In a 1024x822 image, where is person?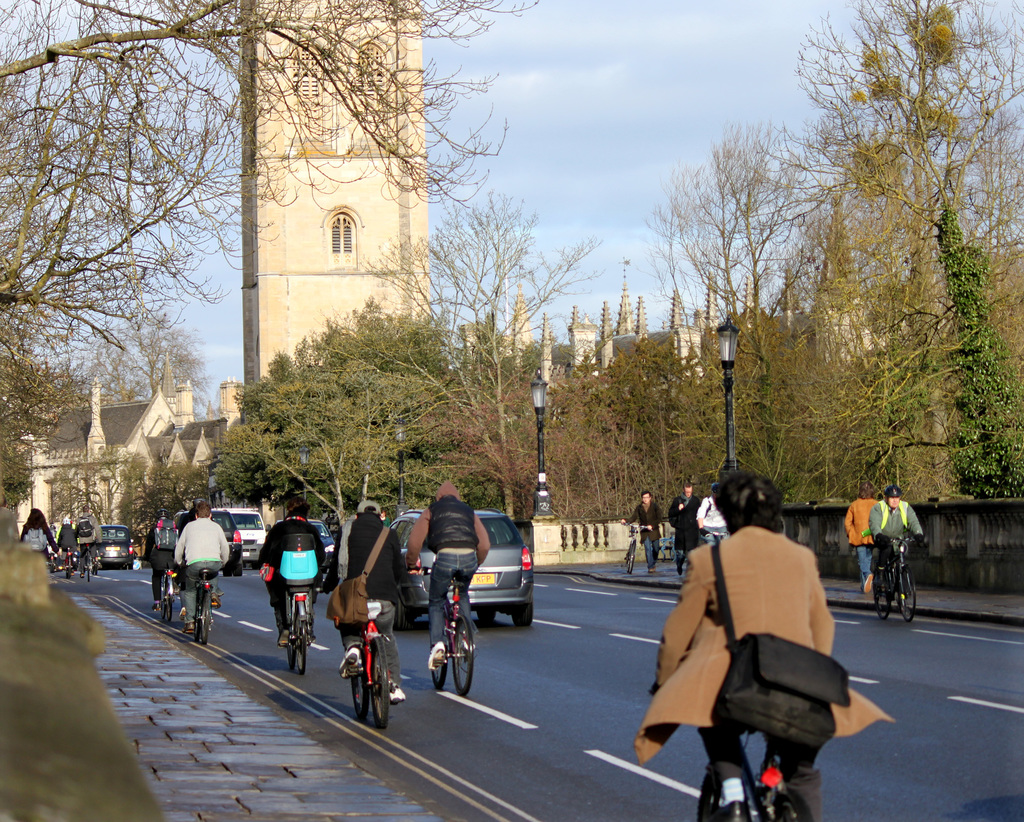
175, 501, 231, 615.
